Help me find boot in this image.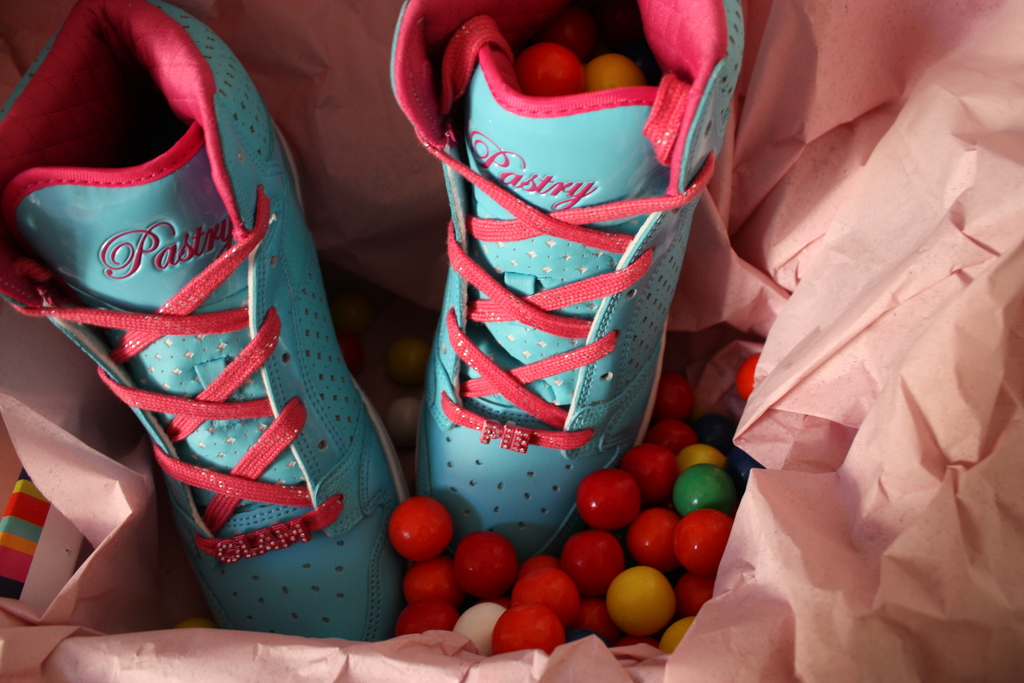
Found it: detection(382, 19, 745, 602).
